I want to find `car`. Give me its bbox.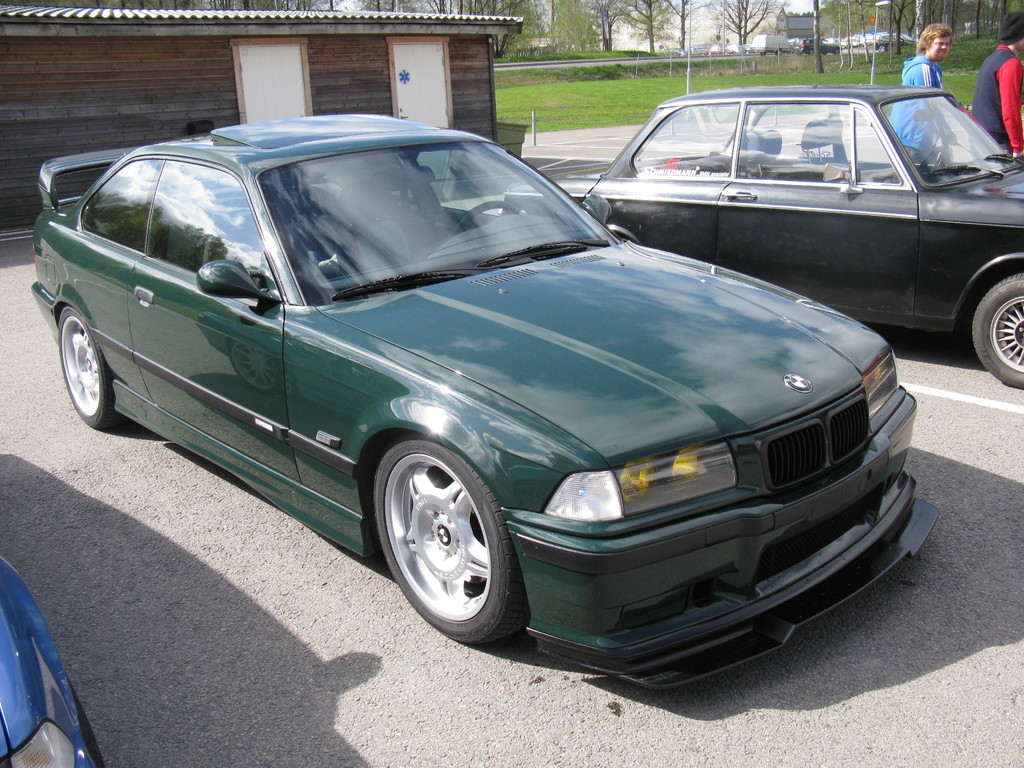
{"x1": 509, "y1": 83, "x2": 1023, "y2": 386}.
